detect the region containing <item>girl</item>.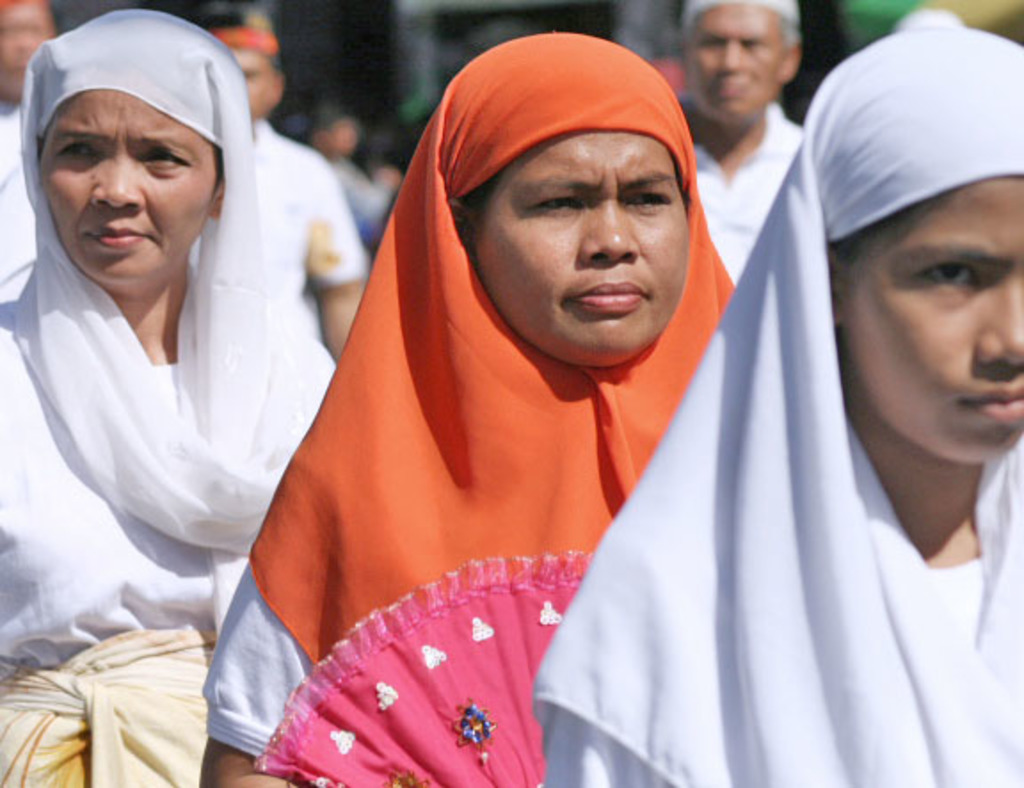
box(535, 32, 1022, 786).
